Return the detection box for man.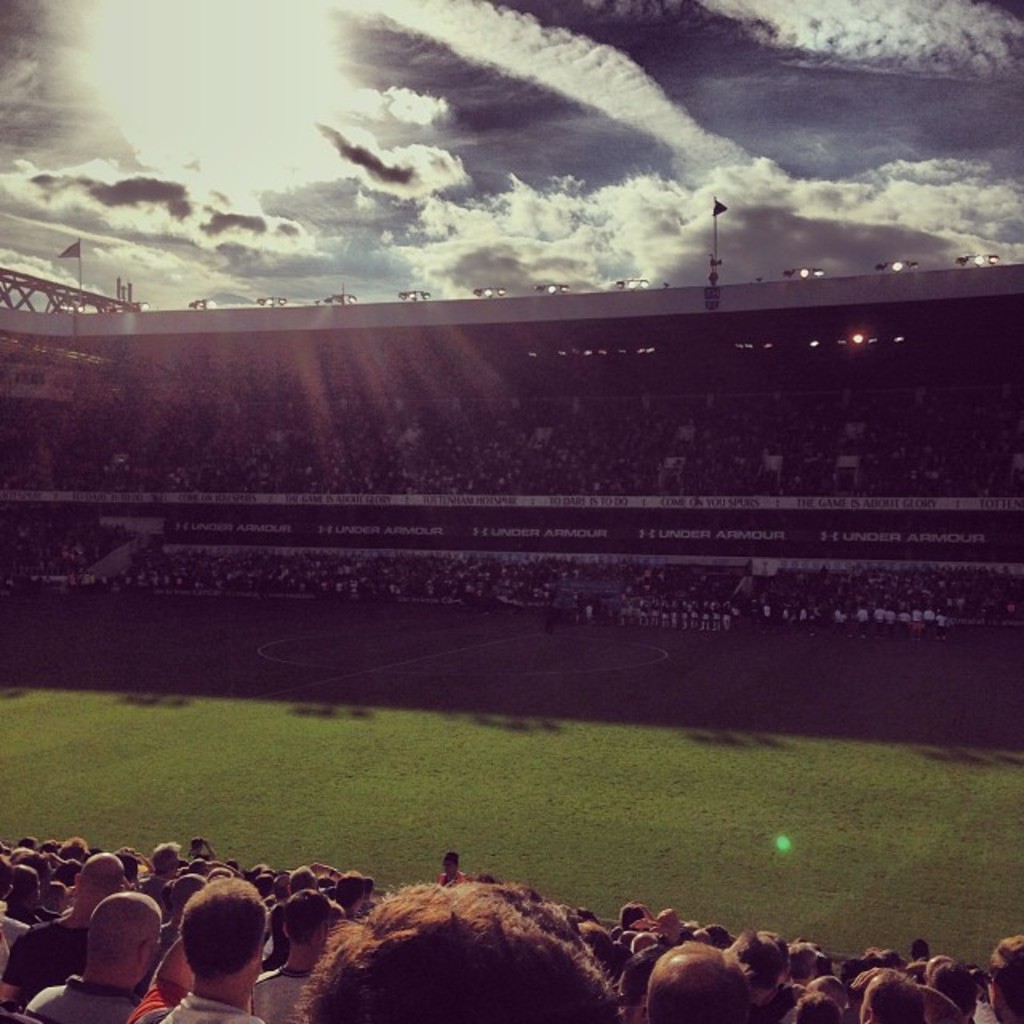
box(186, 835, 216, 864).
